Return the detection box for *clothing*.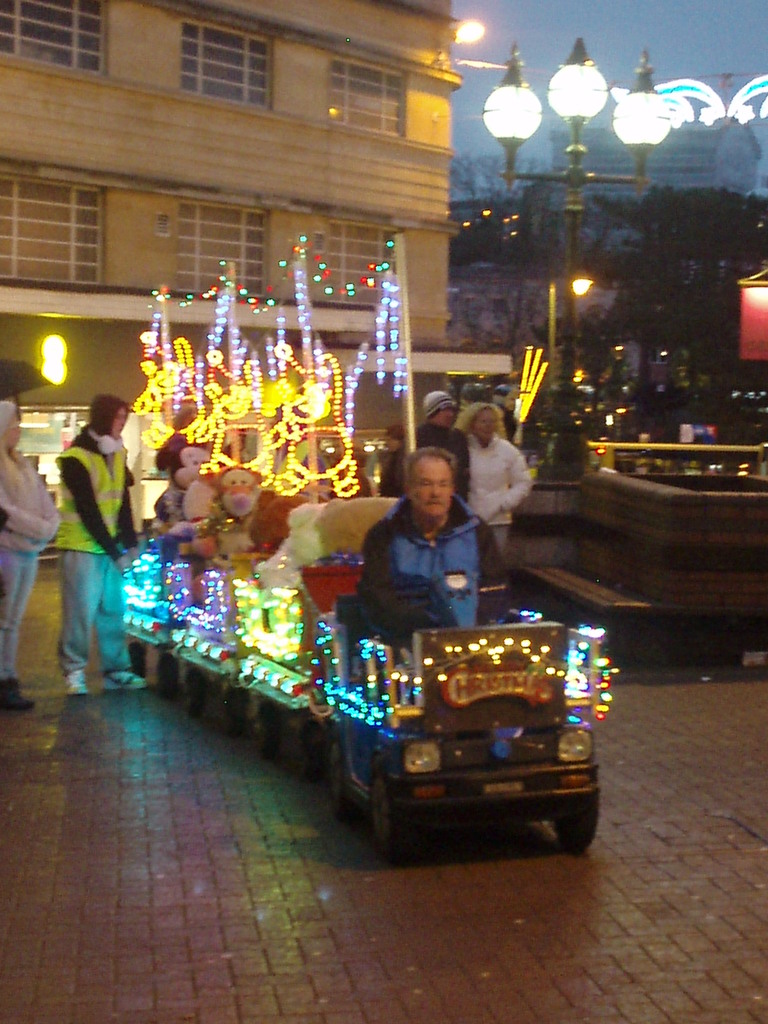
{"x1": 0, "y1": 451, "x2": 64, "y2": 676}.
